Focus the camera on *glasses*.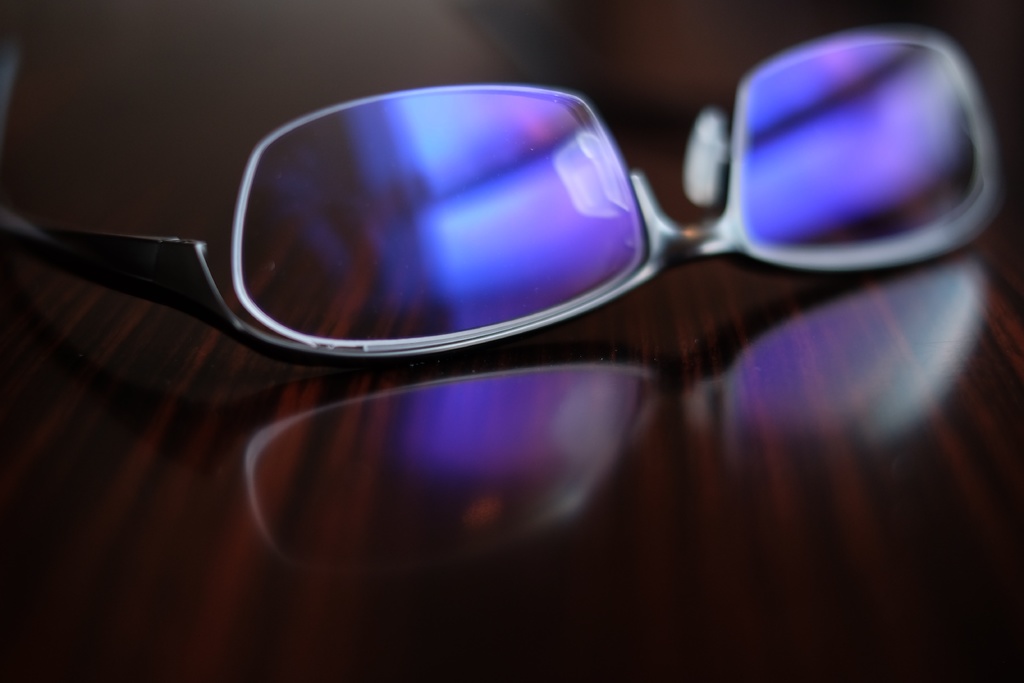
Focus region: Rect(1, 21, 1002, 365).
